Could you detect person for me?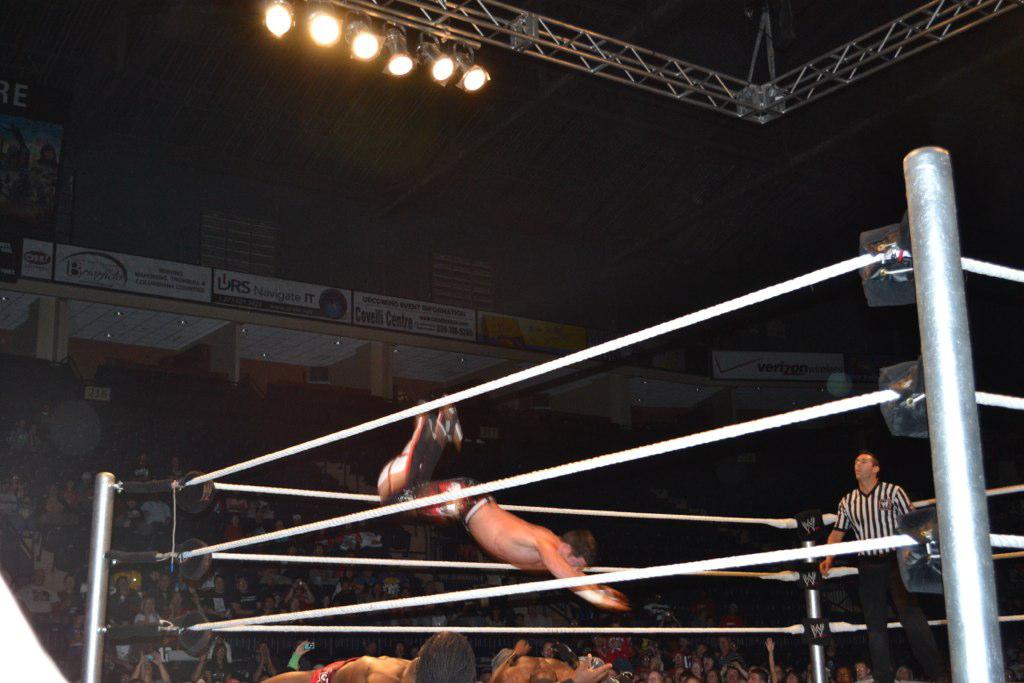
Detection result: [left=372, top=389, right=627, bottom=615].
